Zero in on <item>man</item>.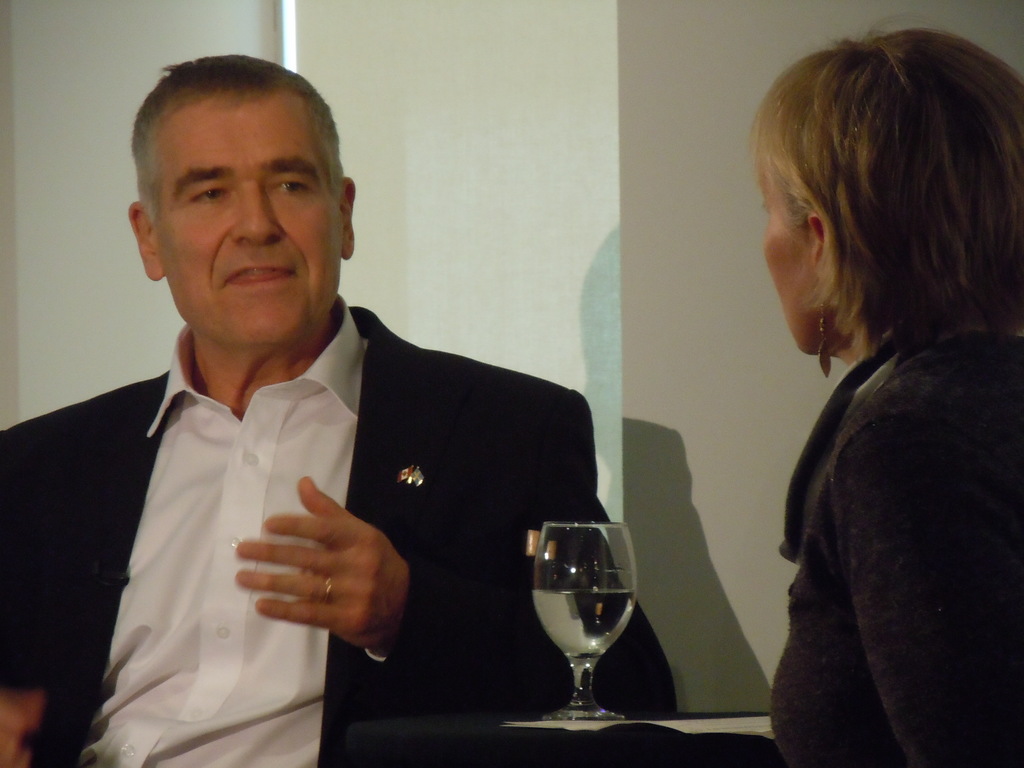
Zeroed in: {"left": 56, "top": 99, "right": 621, "bottom": 752}.
